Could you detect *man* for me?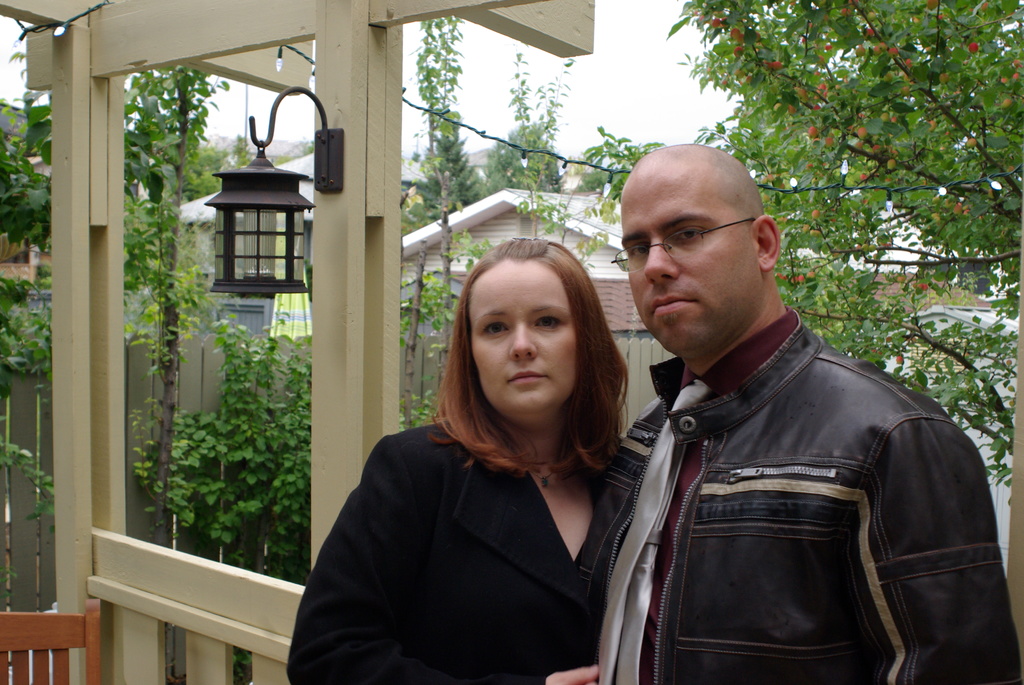
Detection result: {"left": 593, "top": 133, "right": 986, "bottom": 684}.
